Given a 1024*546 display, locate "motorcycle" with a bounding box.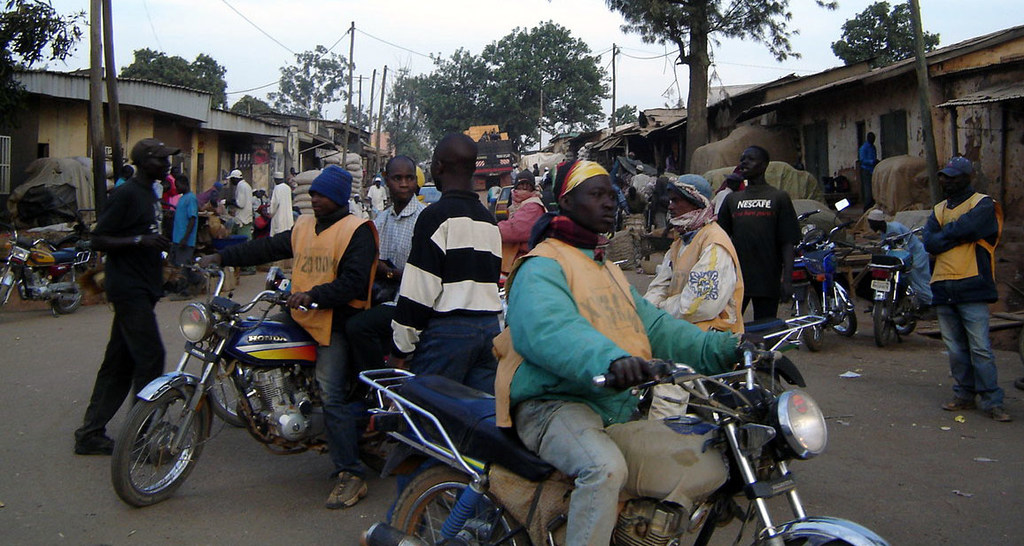
Located: bbox(617, 259, 834, 396).
